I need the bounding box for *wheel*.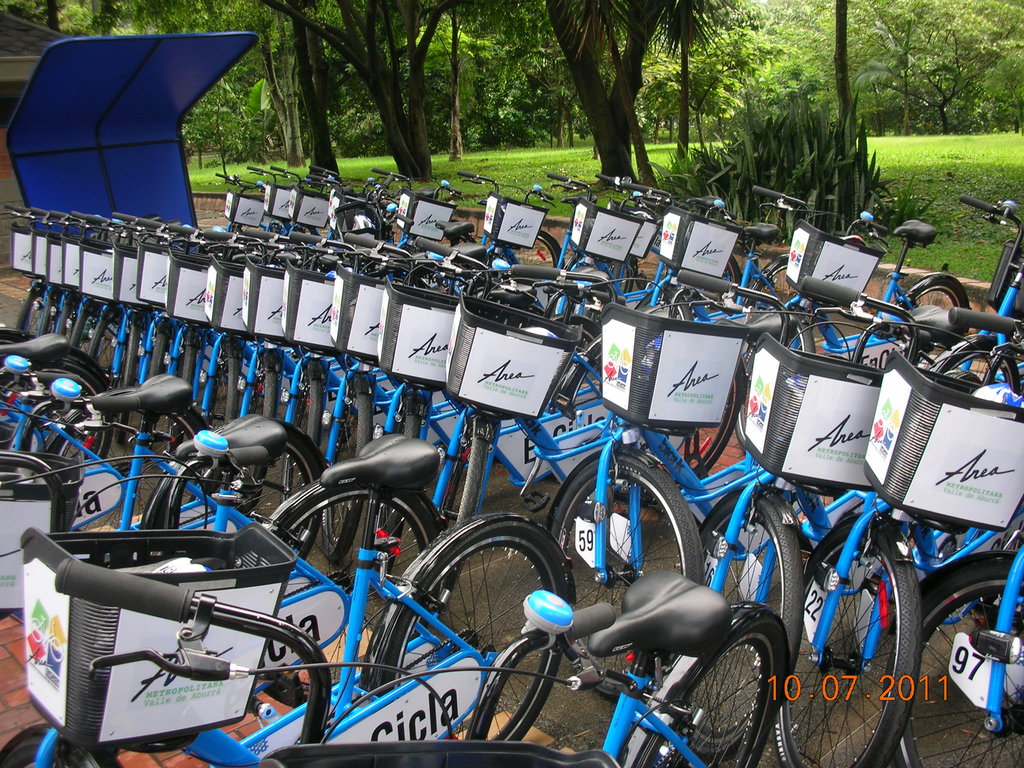
Here it is: BBox(439, 417, 488, 532).
